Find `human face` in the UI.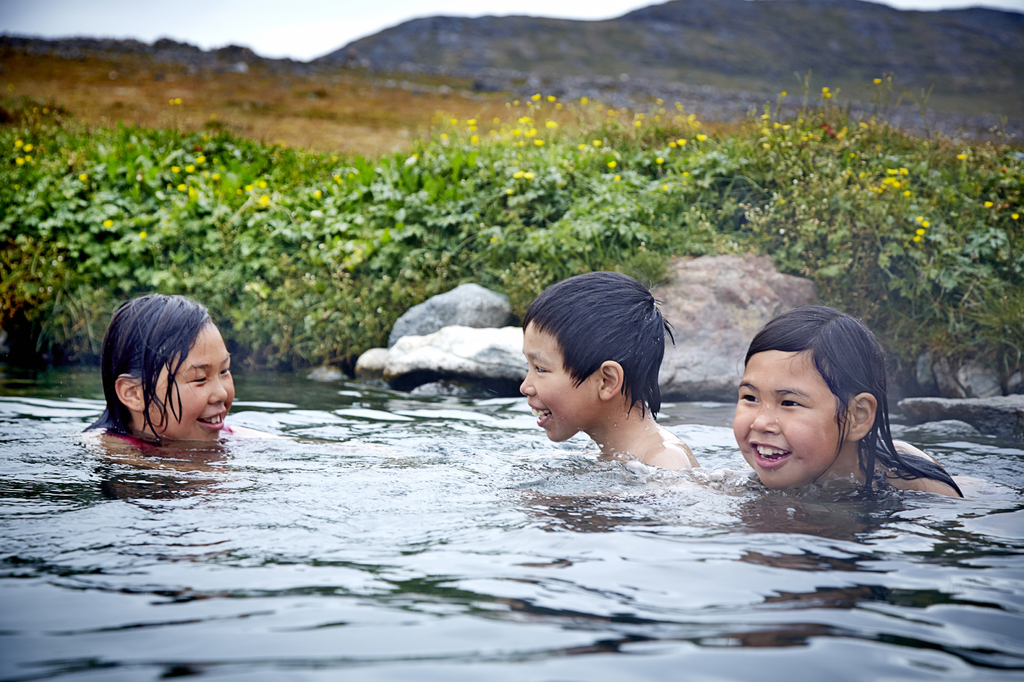
UI element at (735,349,847,491).
